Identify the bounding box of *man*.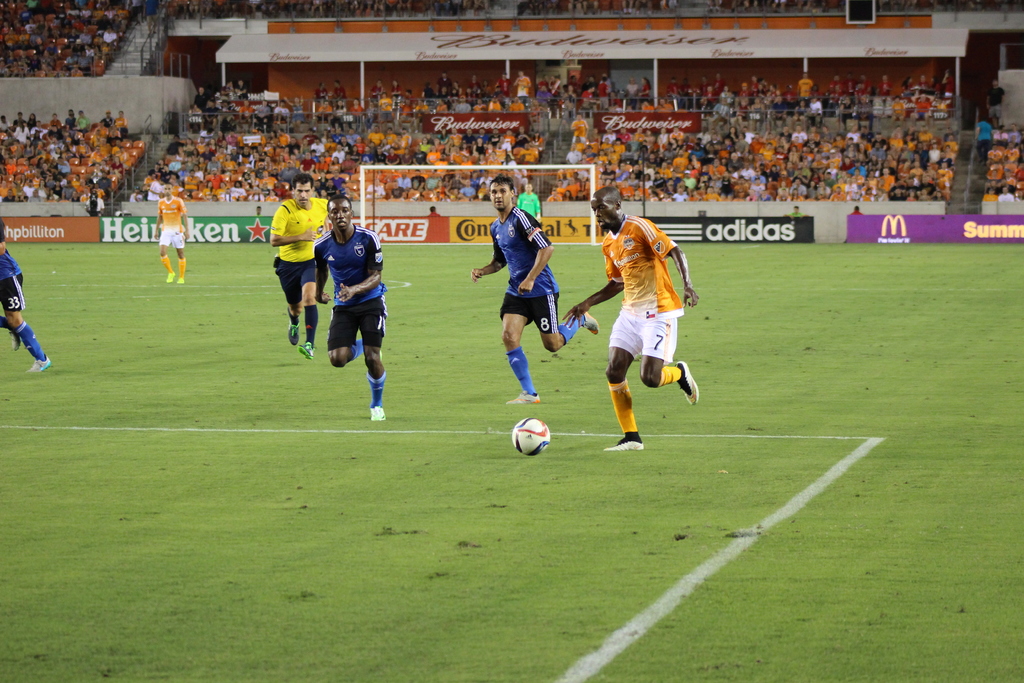
847:203:865:218.
